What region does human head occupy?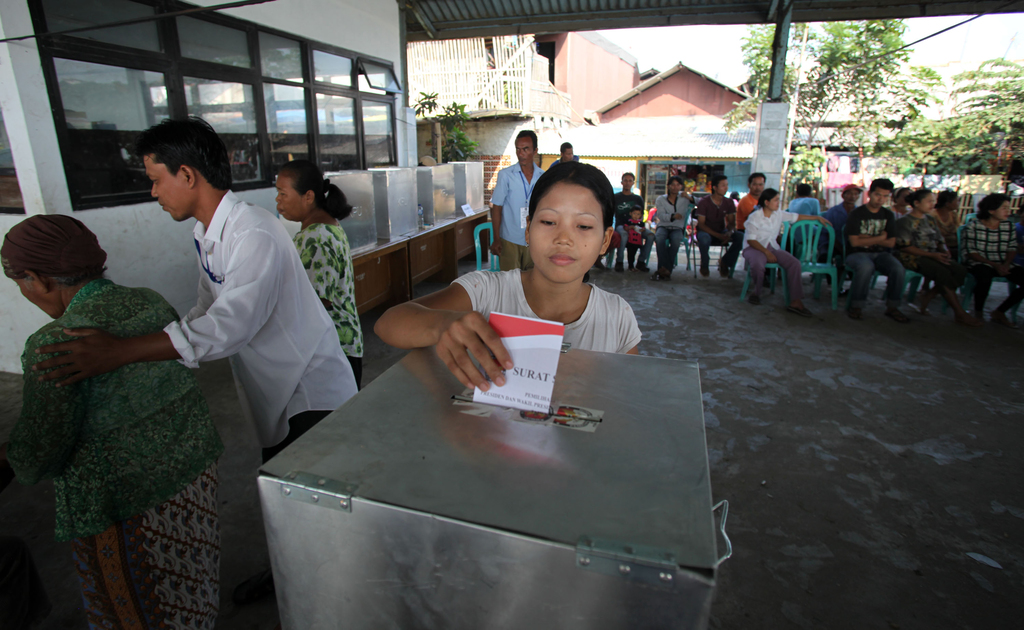
<bbox>711, 178, 731, 199</bbox>.
